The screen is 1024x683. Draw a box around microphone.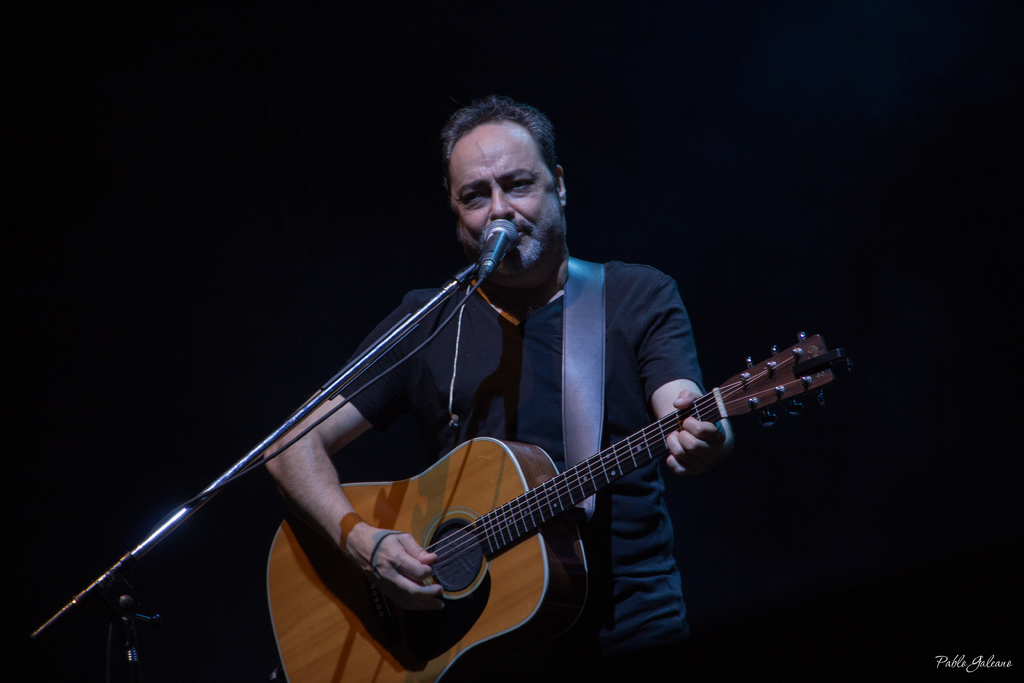
(left=469, top=210, right=524, bottom=289).
